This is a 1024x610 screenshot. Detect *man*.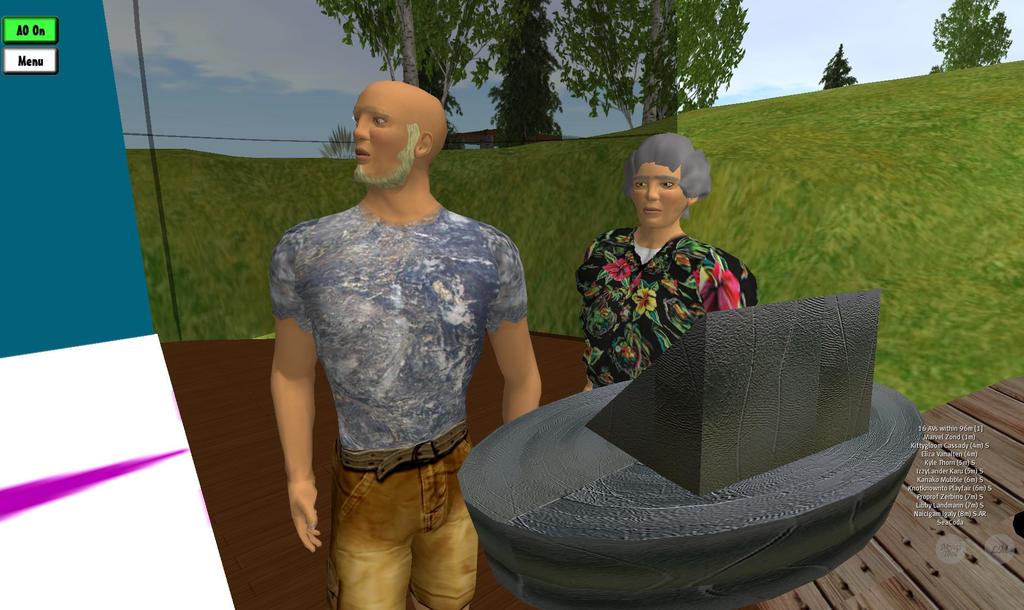
bbox=(270, 78, 543, 609).
